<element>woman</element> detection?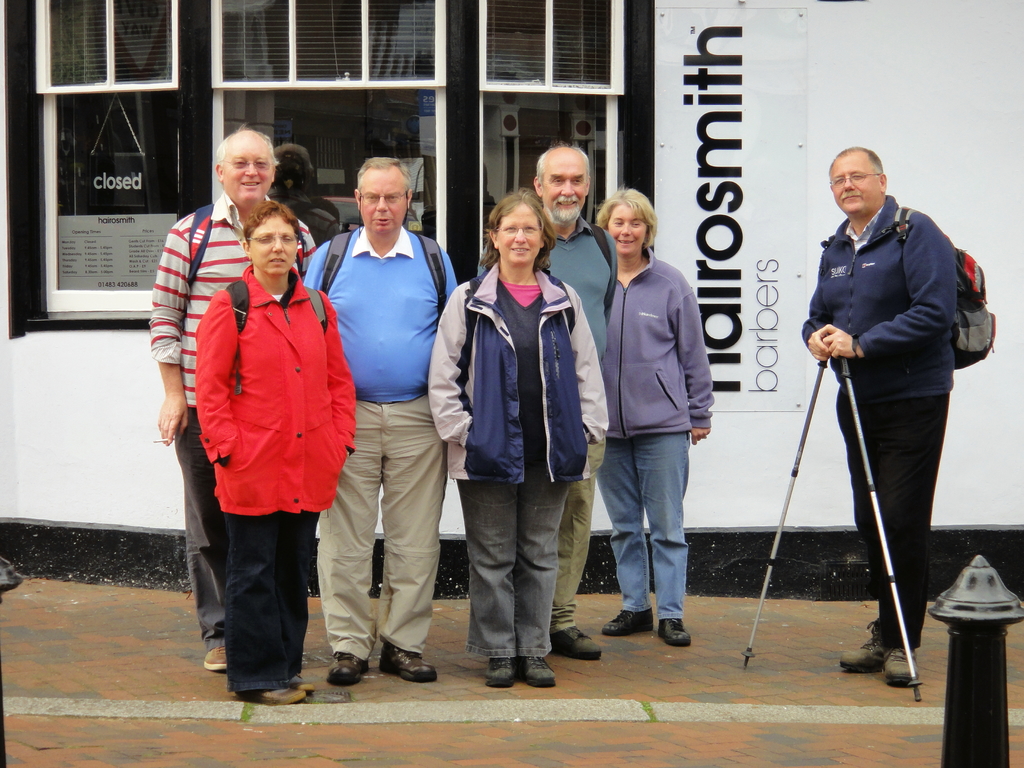
<bbox>427, 188, 612, 692</bbox>
